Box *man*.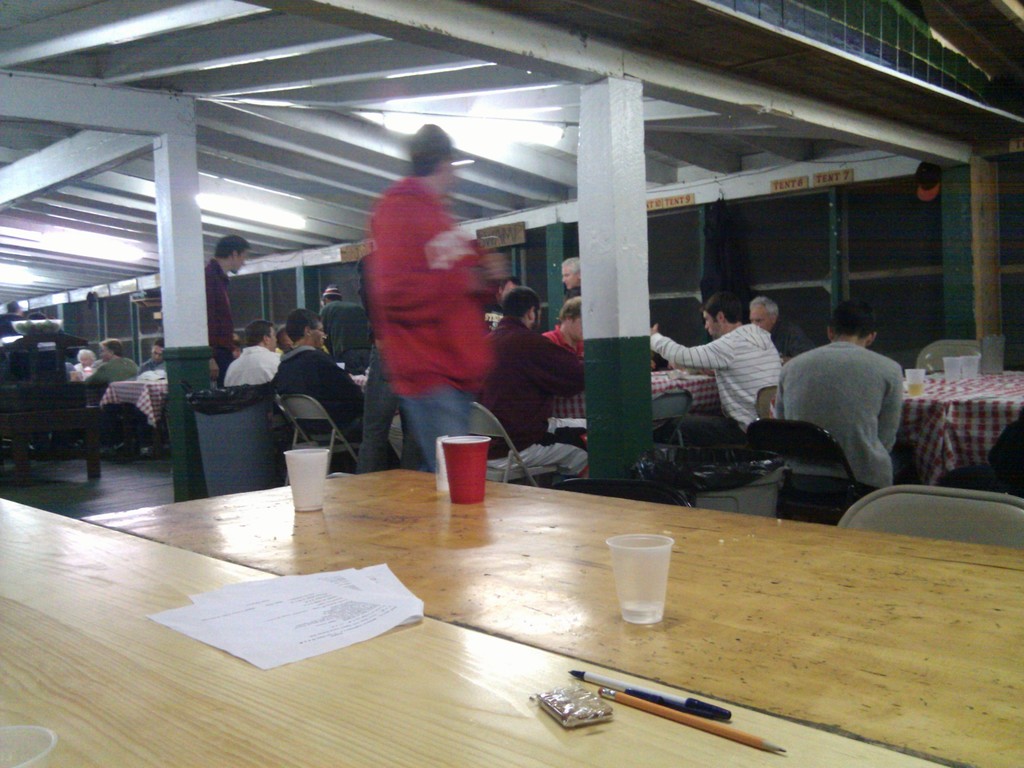
bbox=(646, 290, 781, 444).
